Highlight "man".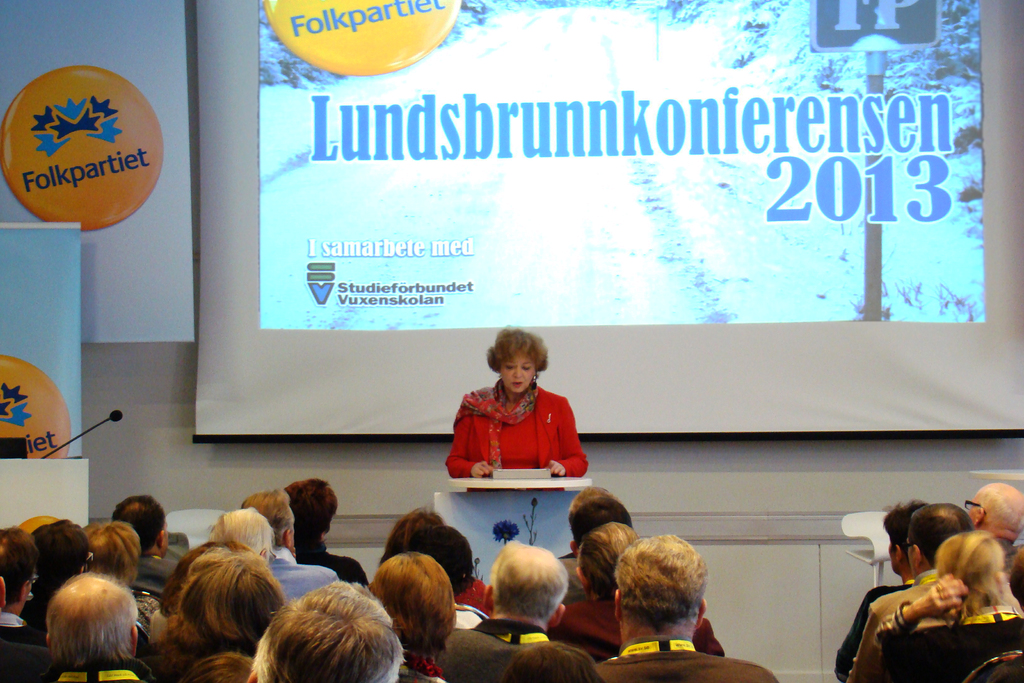
Highlighted region: BBox(968, 477, 1023, 563).
